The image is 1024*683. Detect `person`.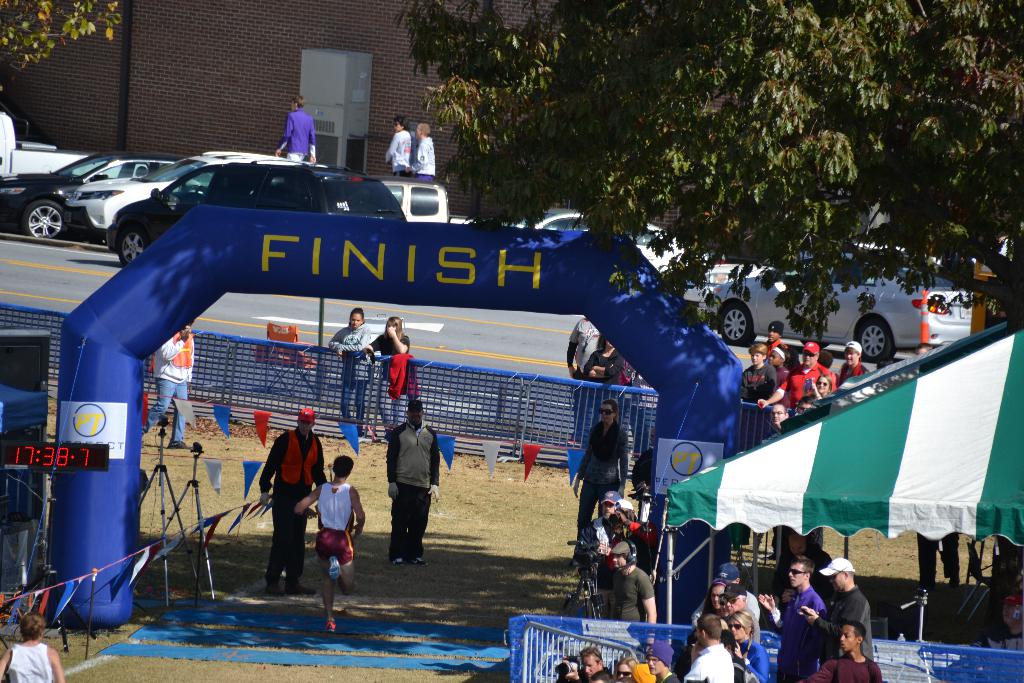
Detection: Rect(0, 614, 62, 682).
